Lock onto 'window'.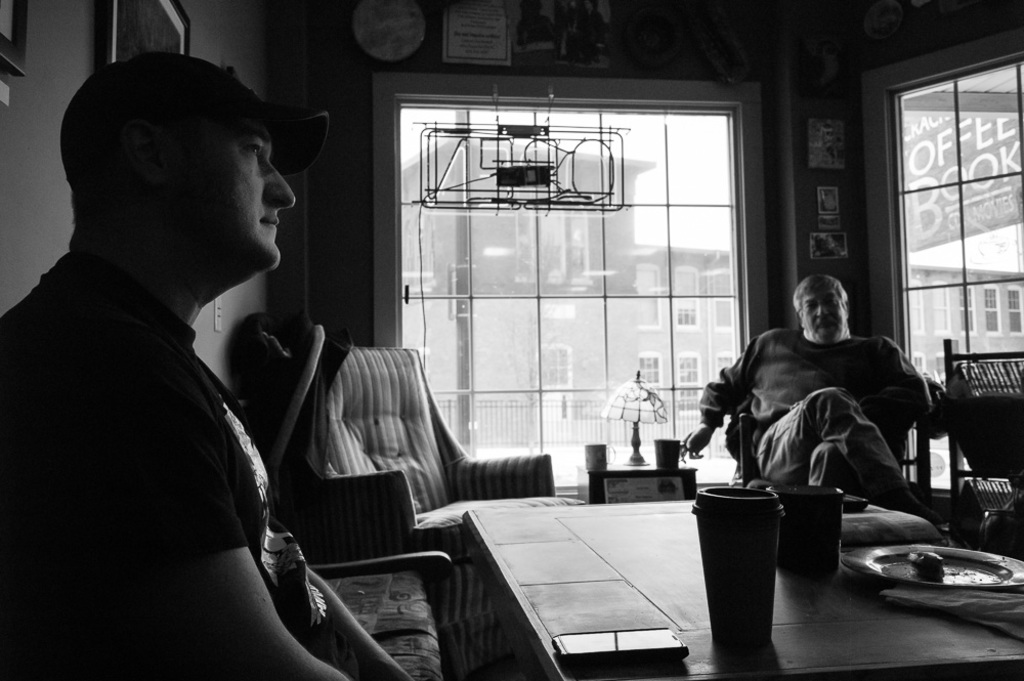
Locked: 930:280:952:336.
